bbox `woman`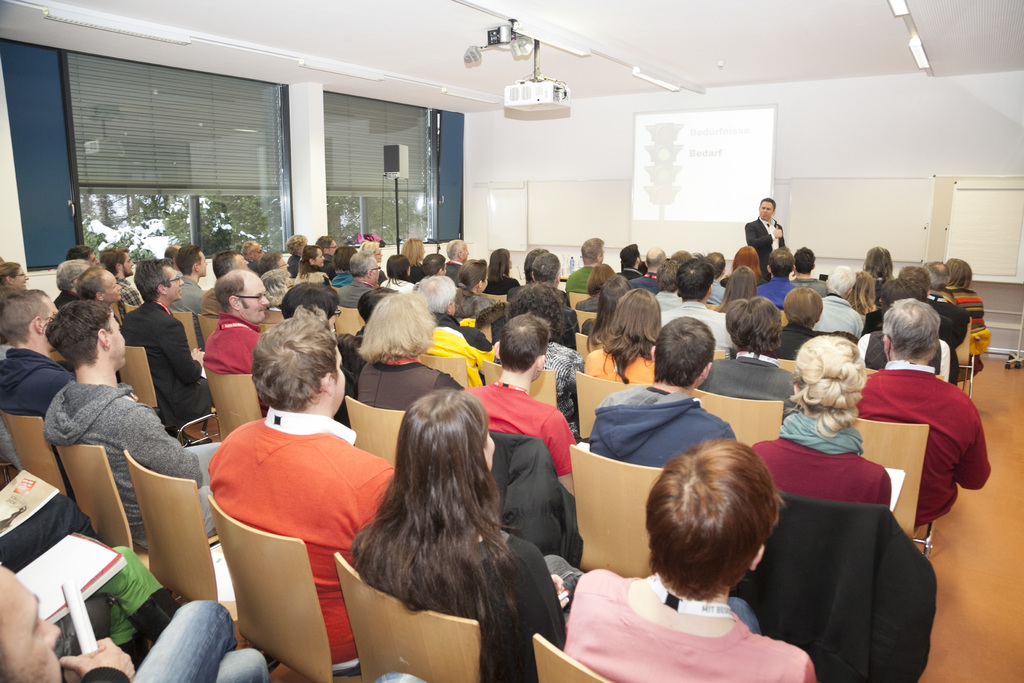
(x1=583, y1=288, x2=662, y2=386)
